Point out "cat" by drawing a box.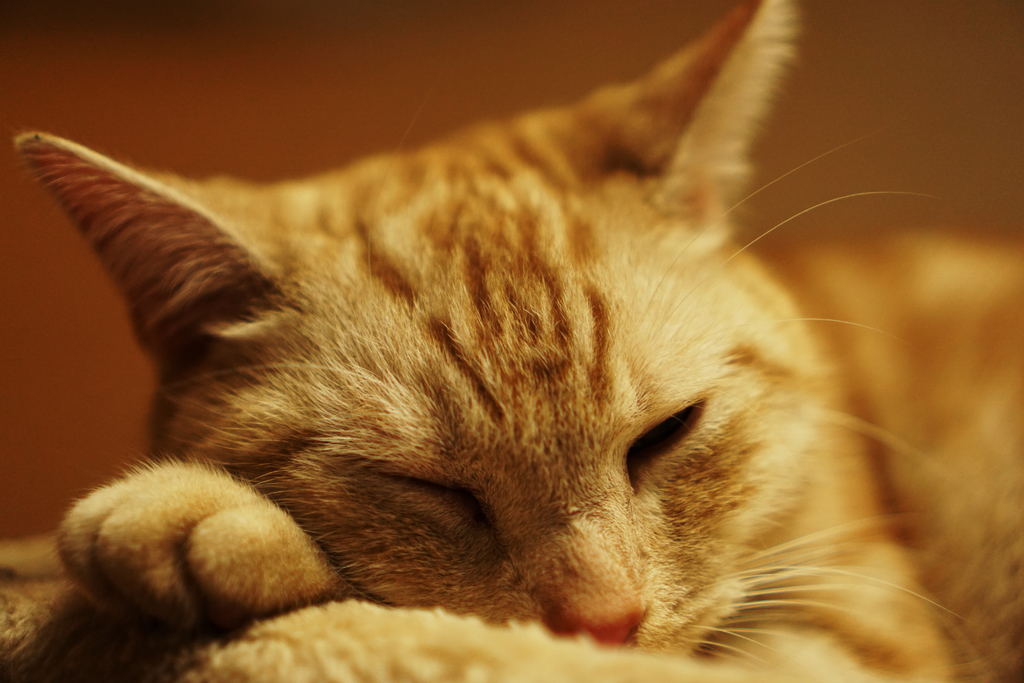
x1=1, y1=0, x2=1023, y2=682.
